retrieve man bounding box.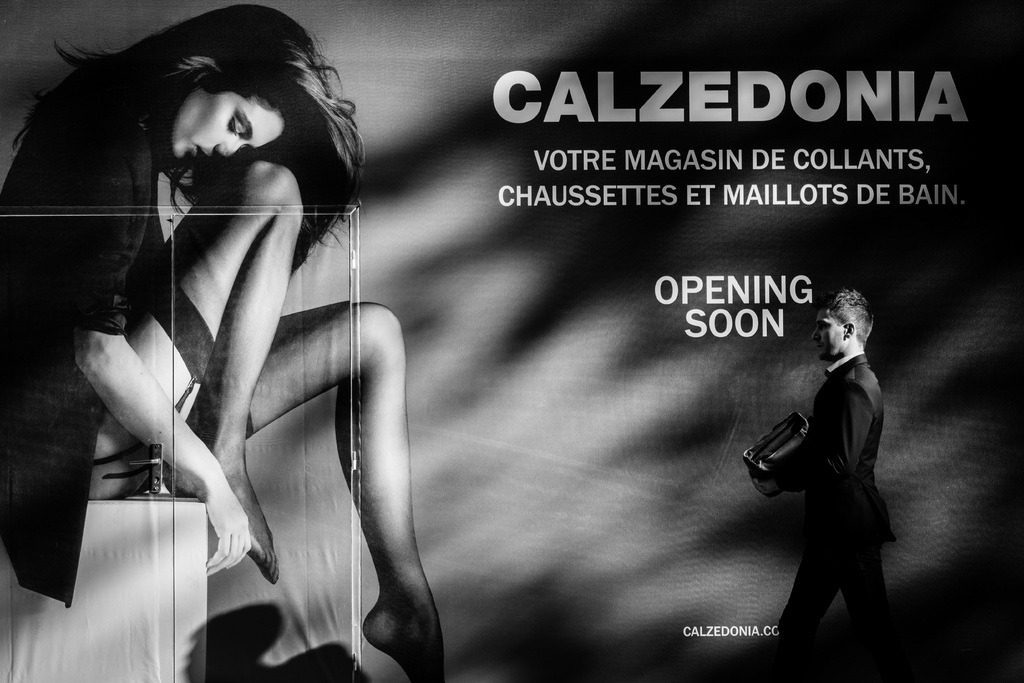
Bounding box: <region>749, 268, 915, 664</region>.
